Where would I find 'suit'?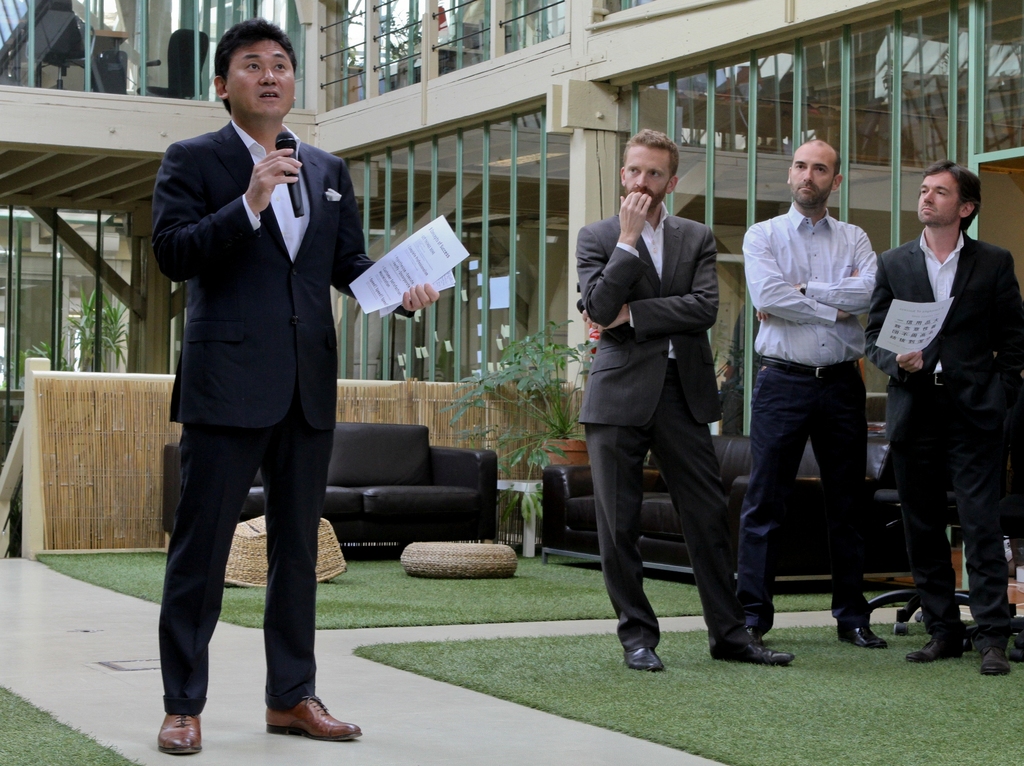
At region(863, 227, 1023, 649).
